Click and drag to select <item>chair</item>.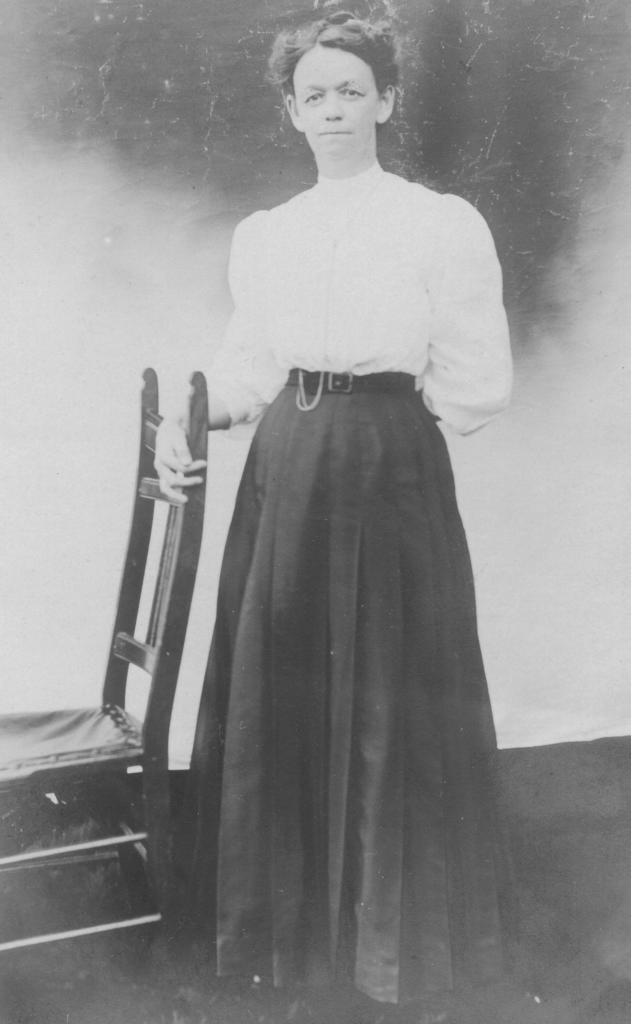
Selection: bbox(24, 407, 244, 961).
